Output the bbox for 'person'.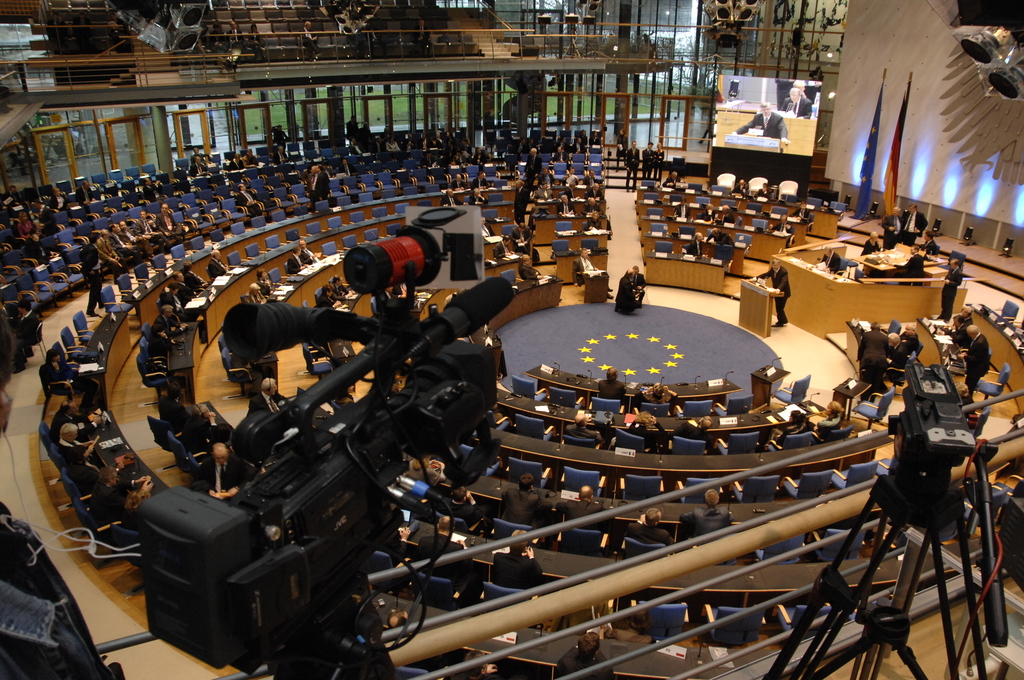
select_region(854, 321, 888, 404).
